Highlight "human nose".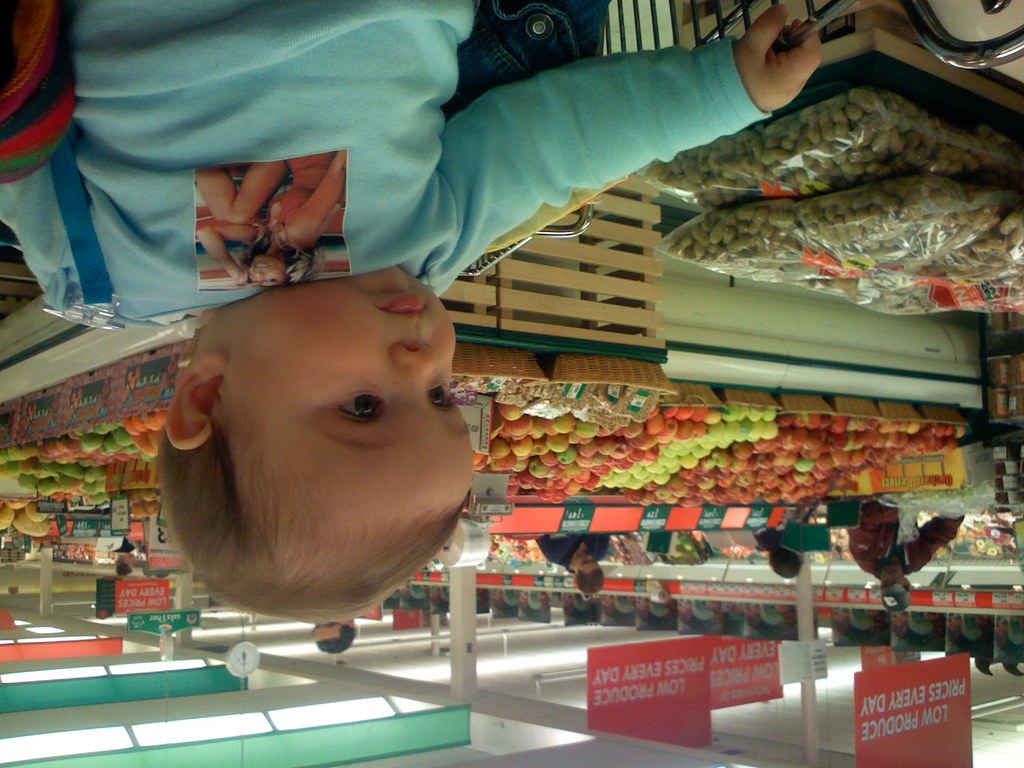
Highlighted region: (388, 338, 444, 409).
